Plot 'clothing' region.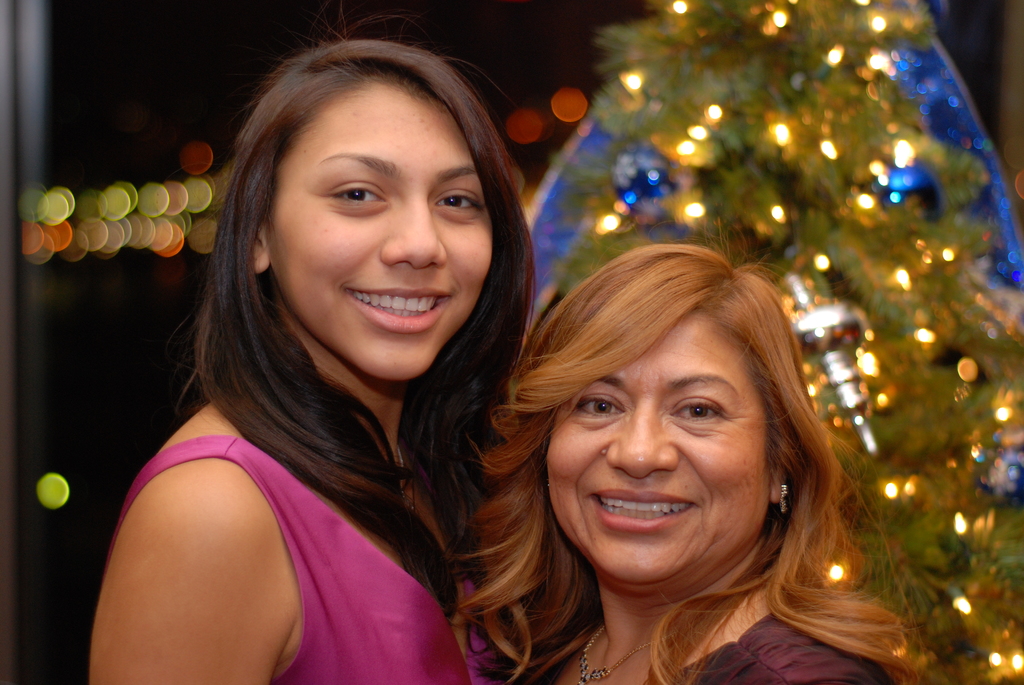
Plotted at crop(104, 434, 493, 684).
